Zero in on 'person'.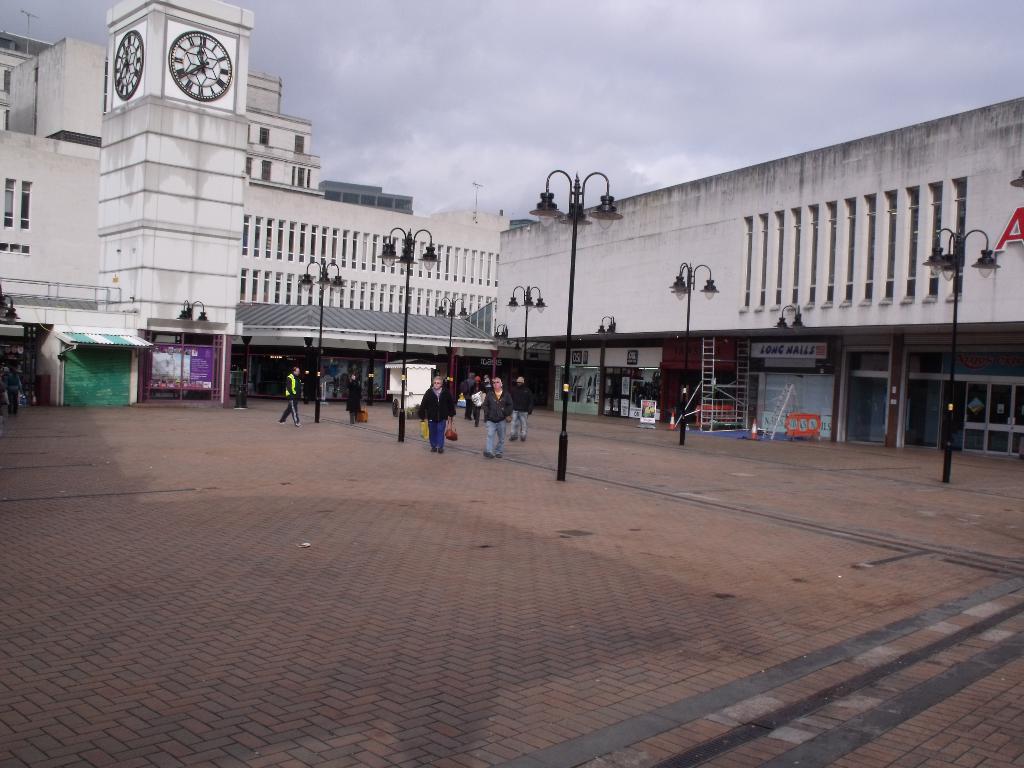
Zeroed in: <region>466, 370, 475, 420</region>.
